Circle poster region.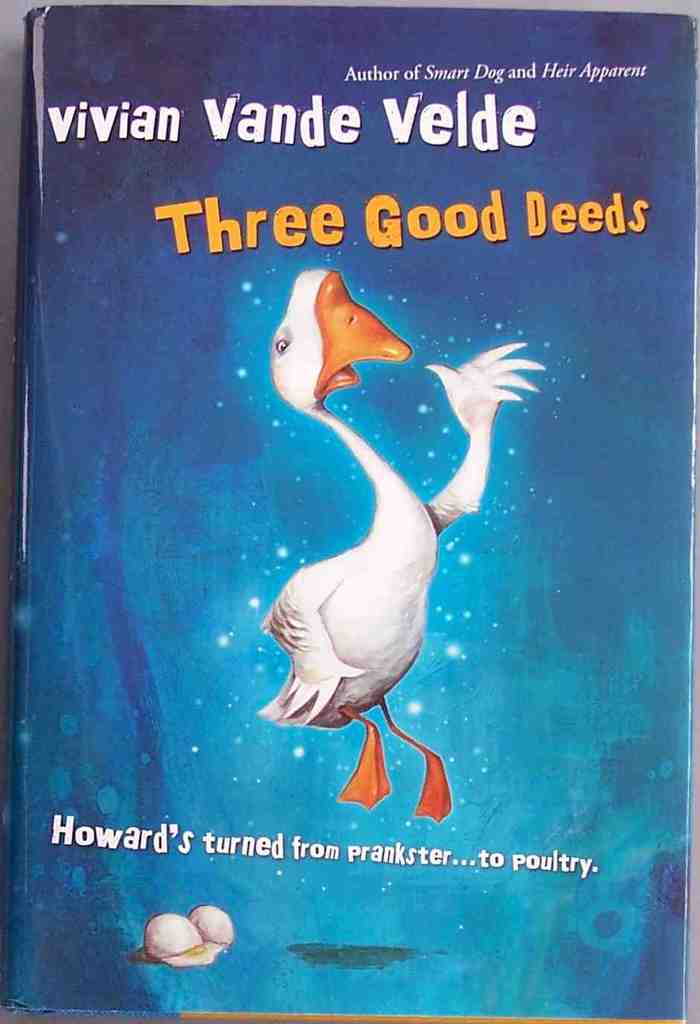
Region: rect(0, 1, 699, 1023).
